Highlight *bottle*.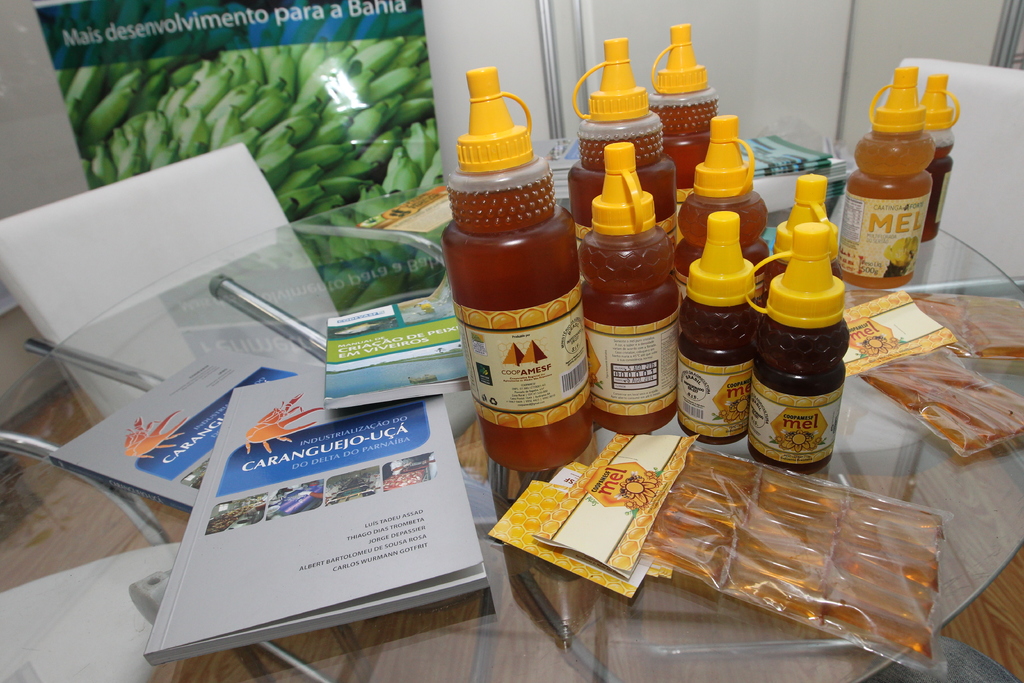
Highlighted region: select_region(439, 74, 589, 461).
